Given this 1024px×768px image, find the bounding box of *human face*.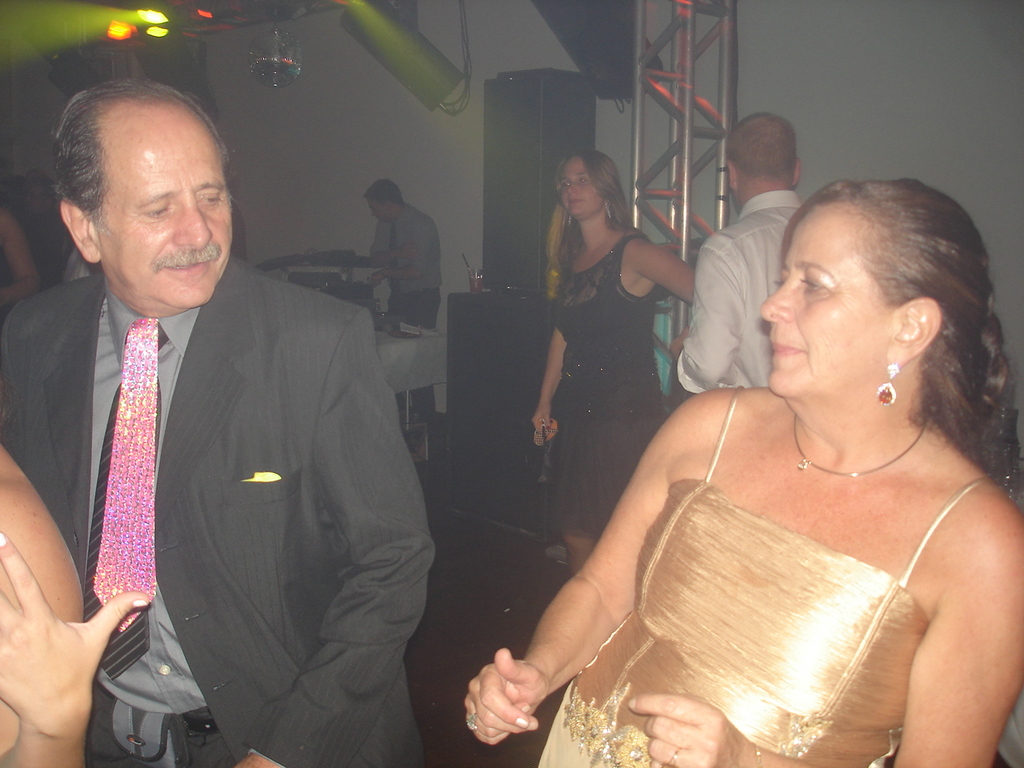
box(91, 95, 237, 305).
